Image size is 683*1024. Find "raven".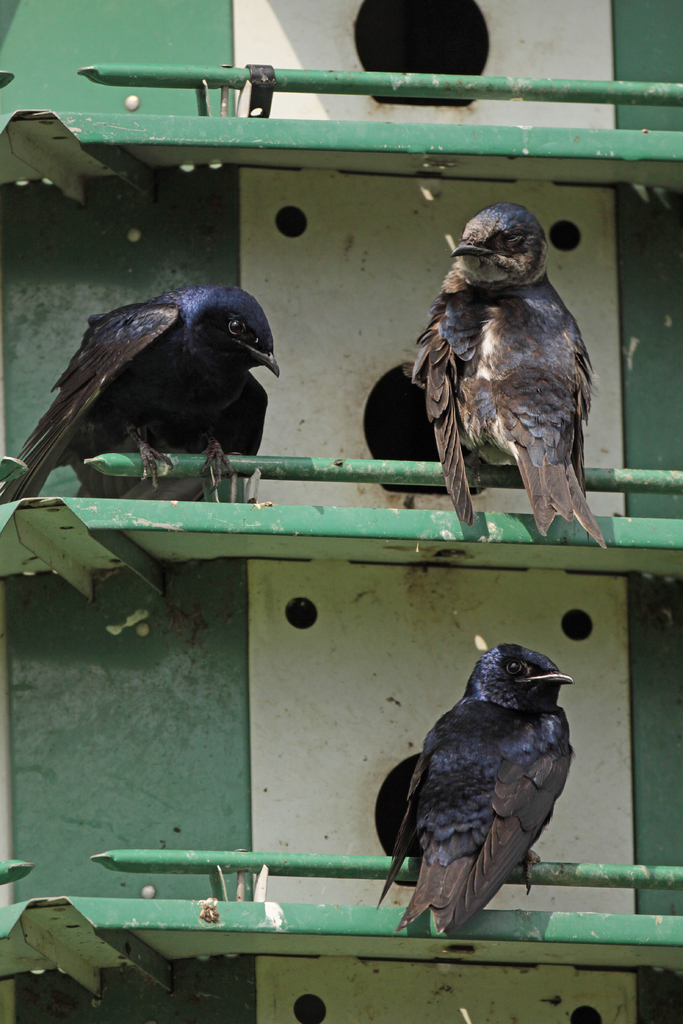
Rect(373, 643, 580, 933).
